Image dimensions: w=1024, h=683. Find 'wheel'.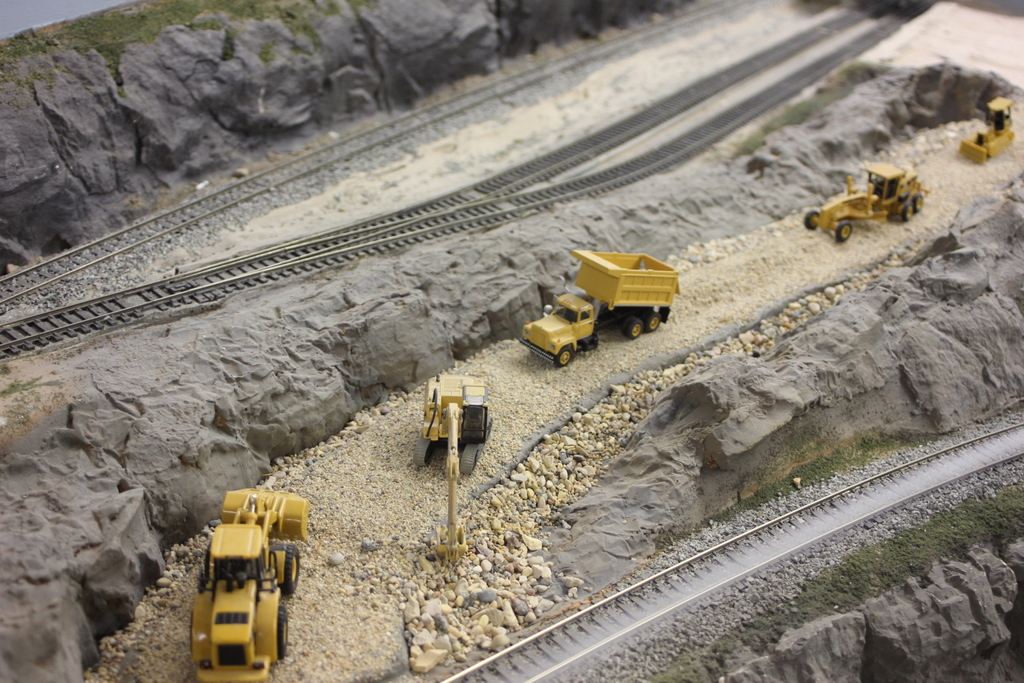
[x1=625, y1=313, x2=635, y2=336].
